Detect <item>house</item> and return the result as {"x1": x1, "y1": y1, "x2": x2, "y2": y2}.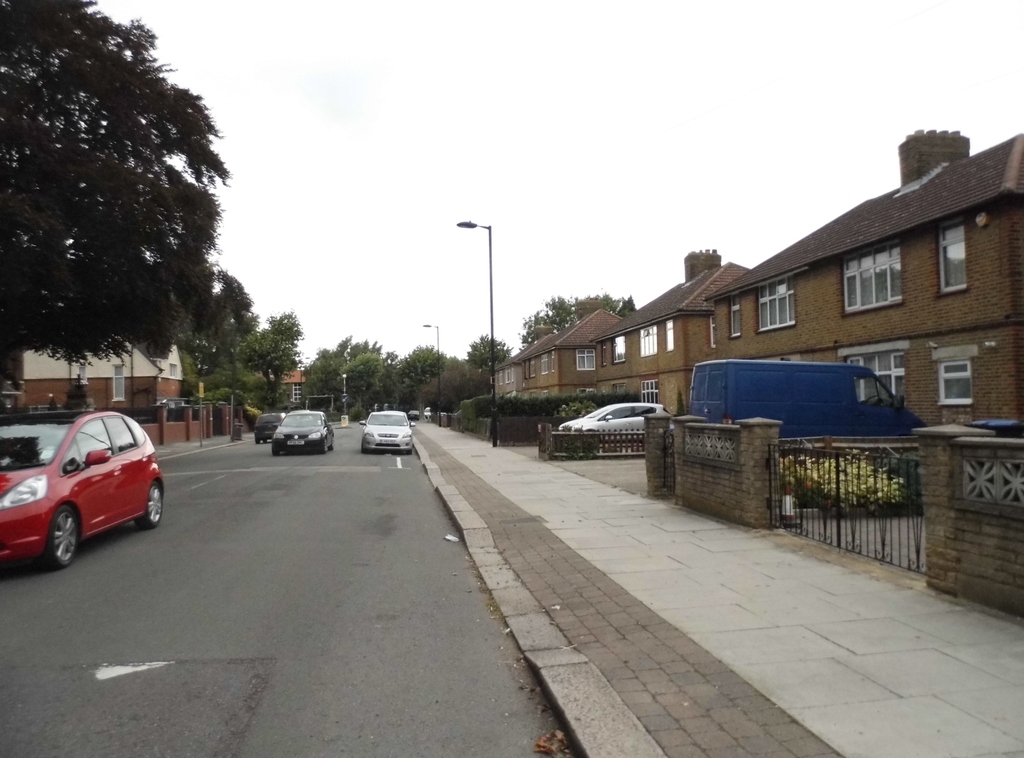
{"x1": 20, "y1": 333, "x2": 189, "y2": 419}.
